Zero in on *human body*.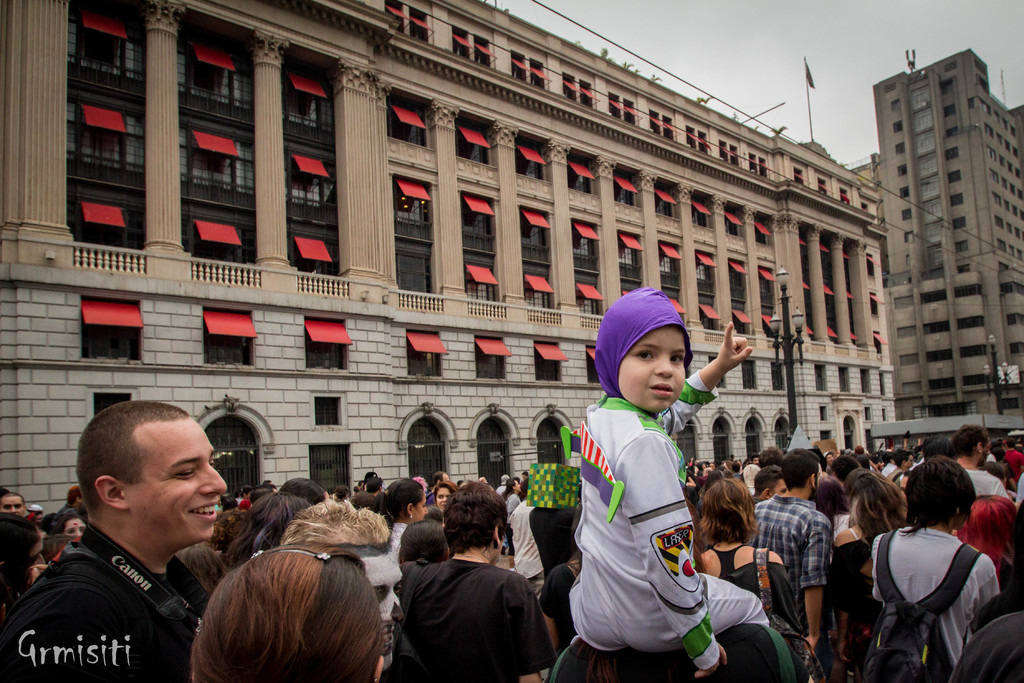
Zeroed in: 938,411,1001,513.
